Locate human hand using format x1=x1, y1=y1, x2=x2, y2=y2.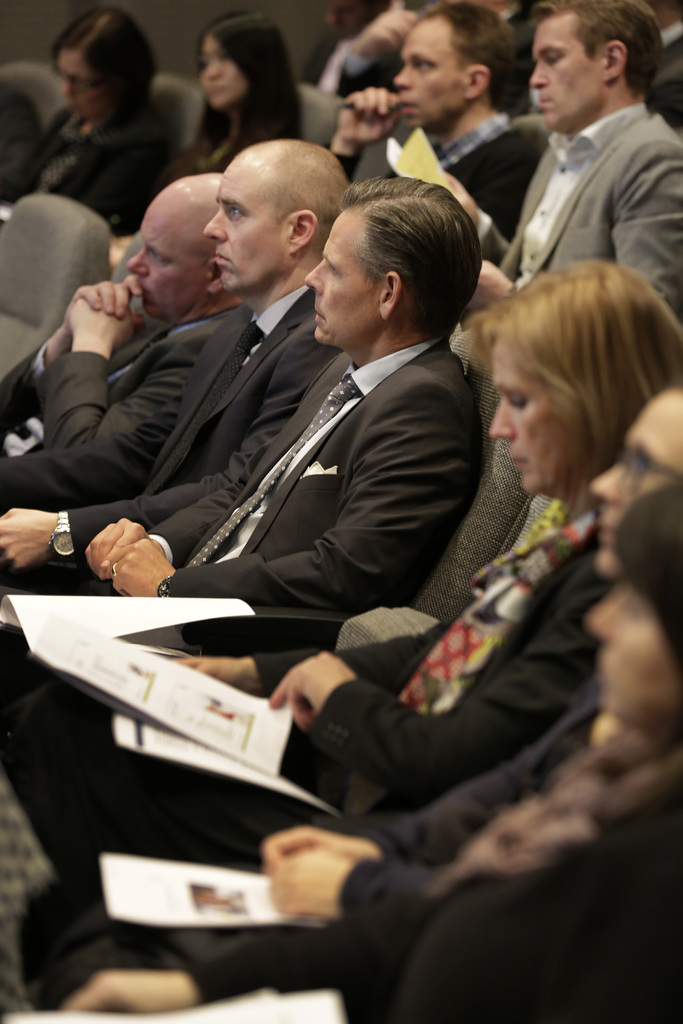
x1=333, y1=86, x2=402, y2=145.
